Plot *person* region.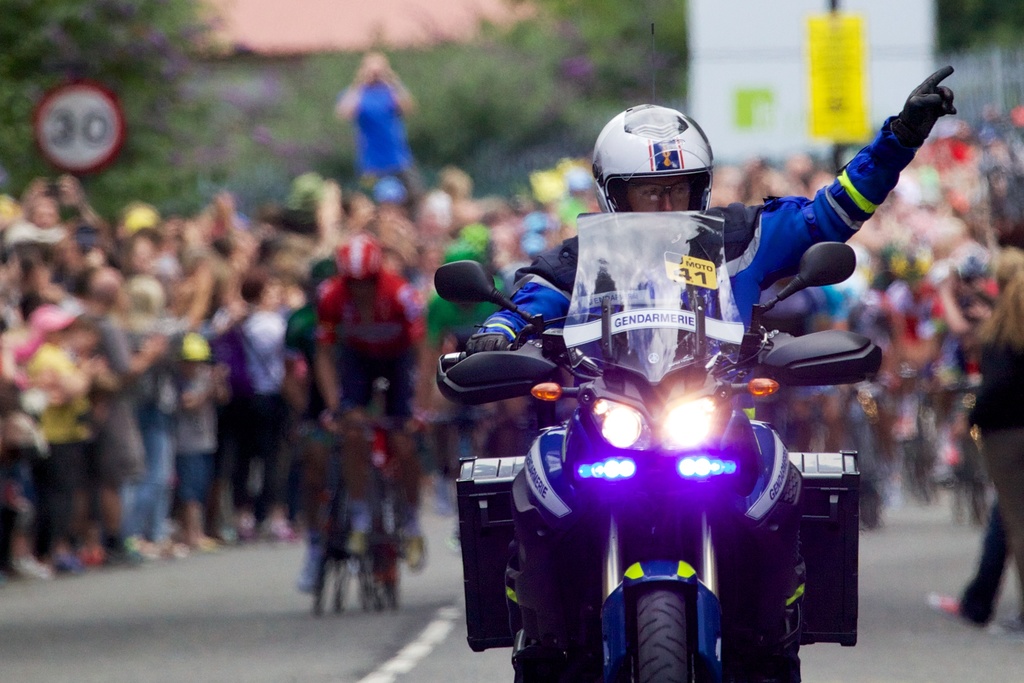
Plotted at bbox(460, 65, 956, 411).
